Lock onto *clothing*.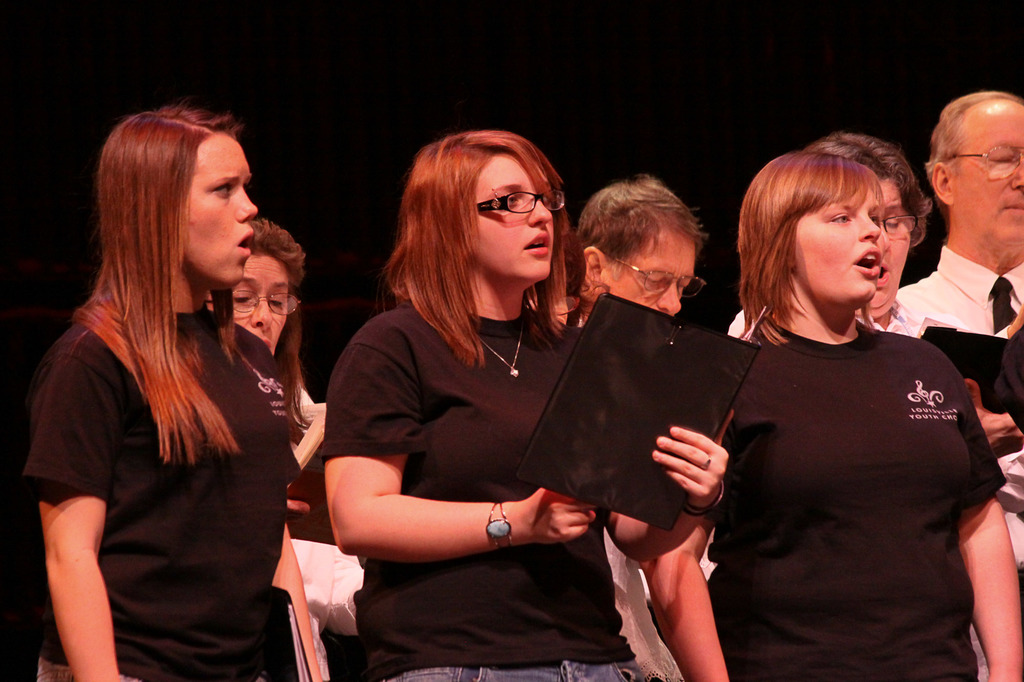
Locked: BBox(702, 315, 989, 681).
